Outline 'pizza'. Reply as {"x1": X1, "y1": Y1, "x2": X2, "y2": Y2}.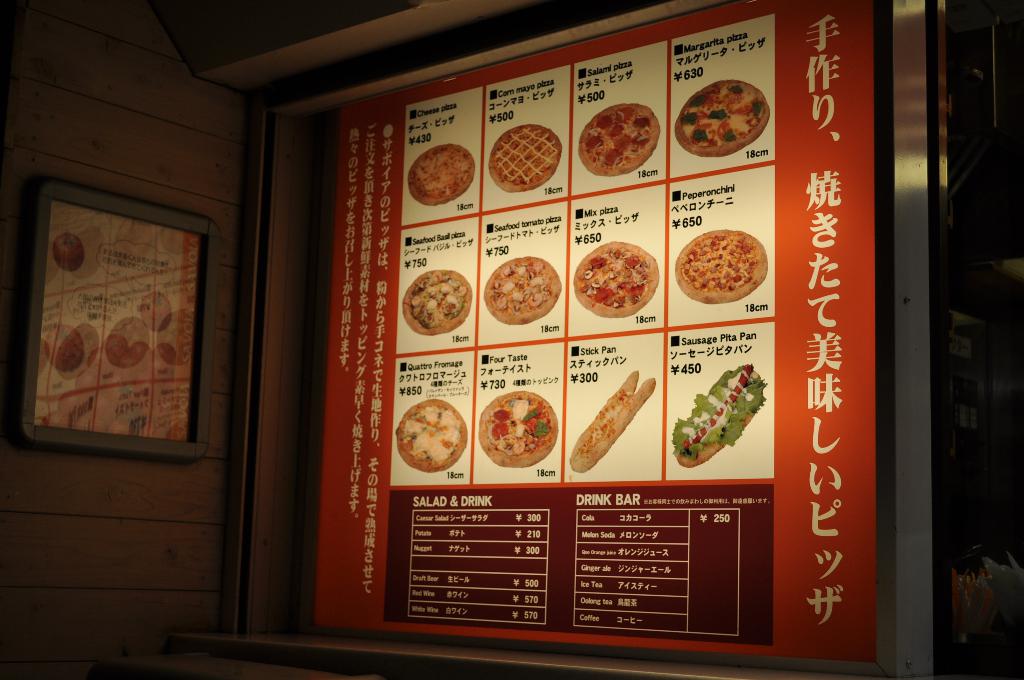
{"x1": 407, "y1": 143, "x2": 475, "y2": 205}.
